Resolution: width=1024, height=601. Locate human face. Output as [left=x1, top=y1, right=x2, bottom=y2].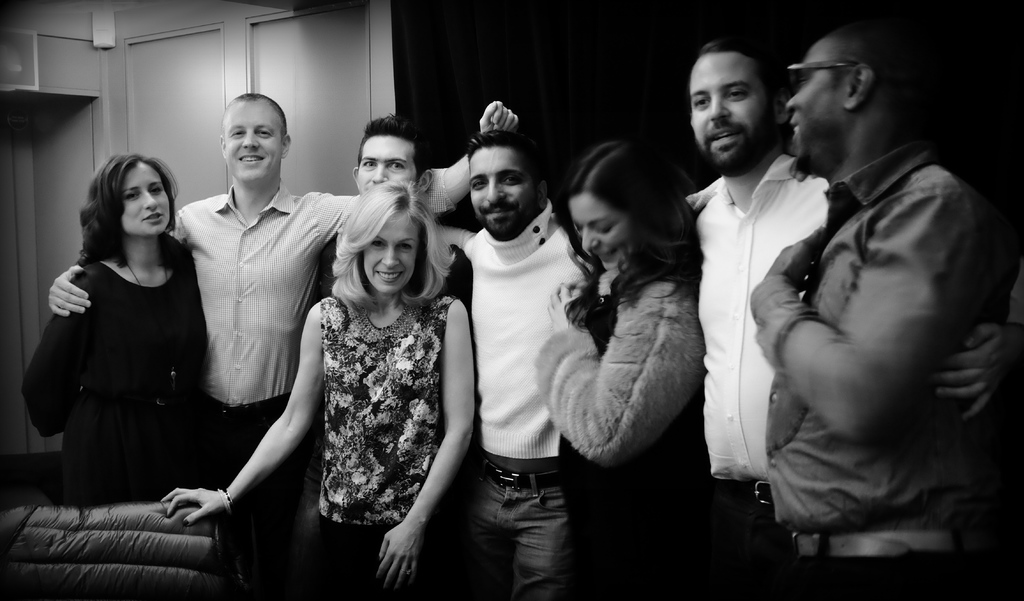
[left=359, top=135, right=419, bottom=194].
